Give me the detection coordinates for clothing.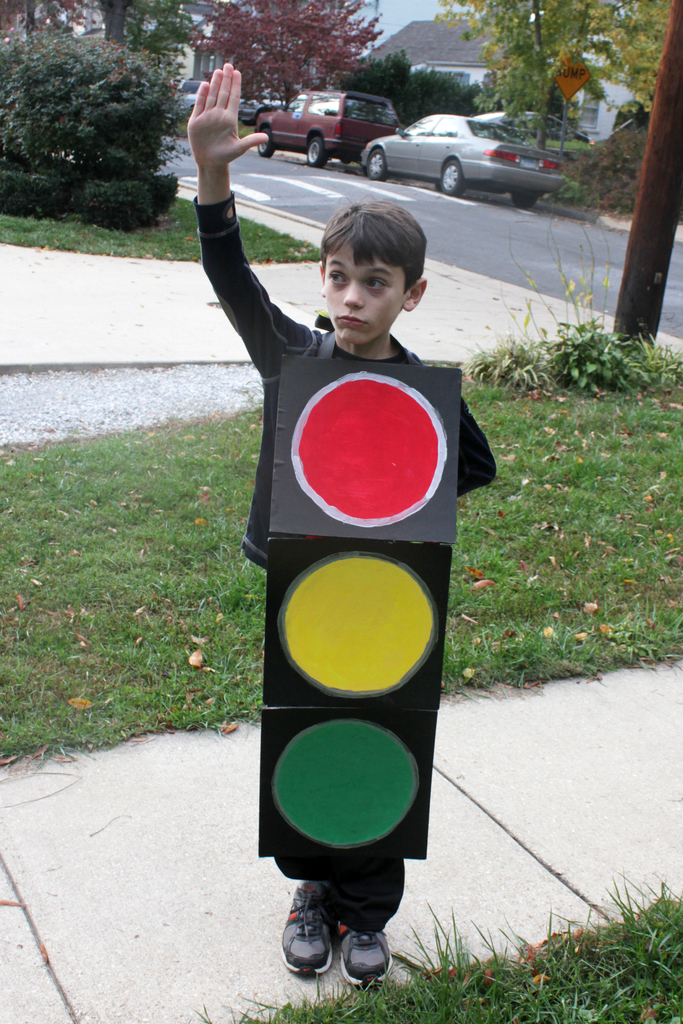
(192,194,510,931).
